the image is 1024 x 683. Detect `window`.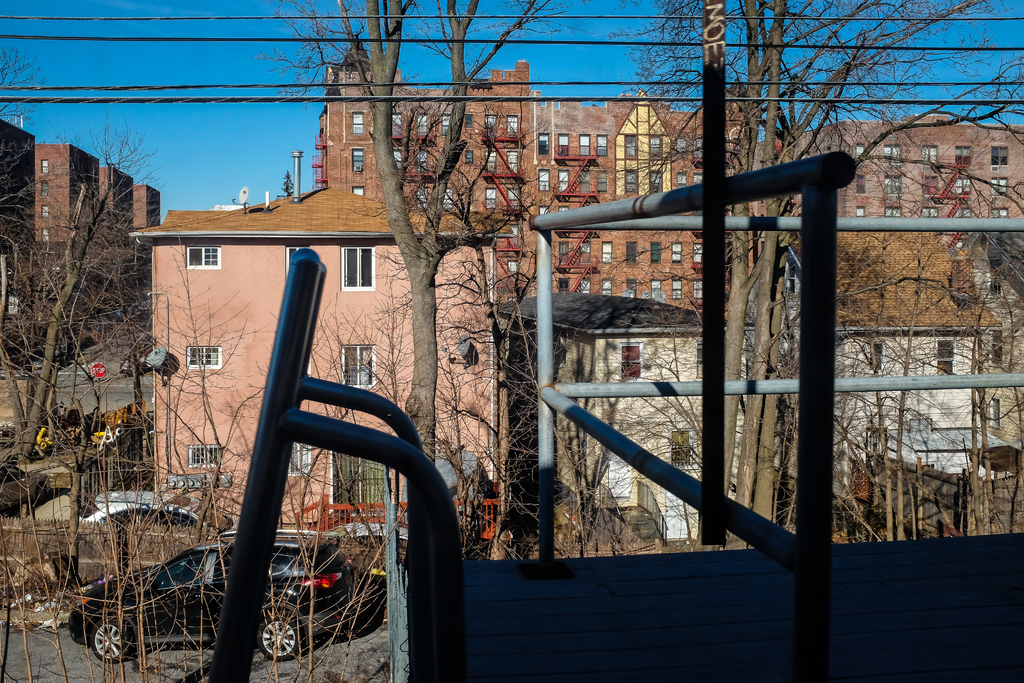
Detection: 556 168 570 193.
